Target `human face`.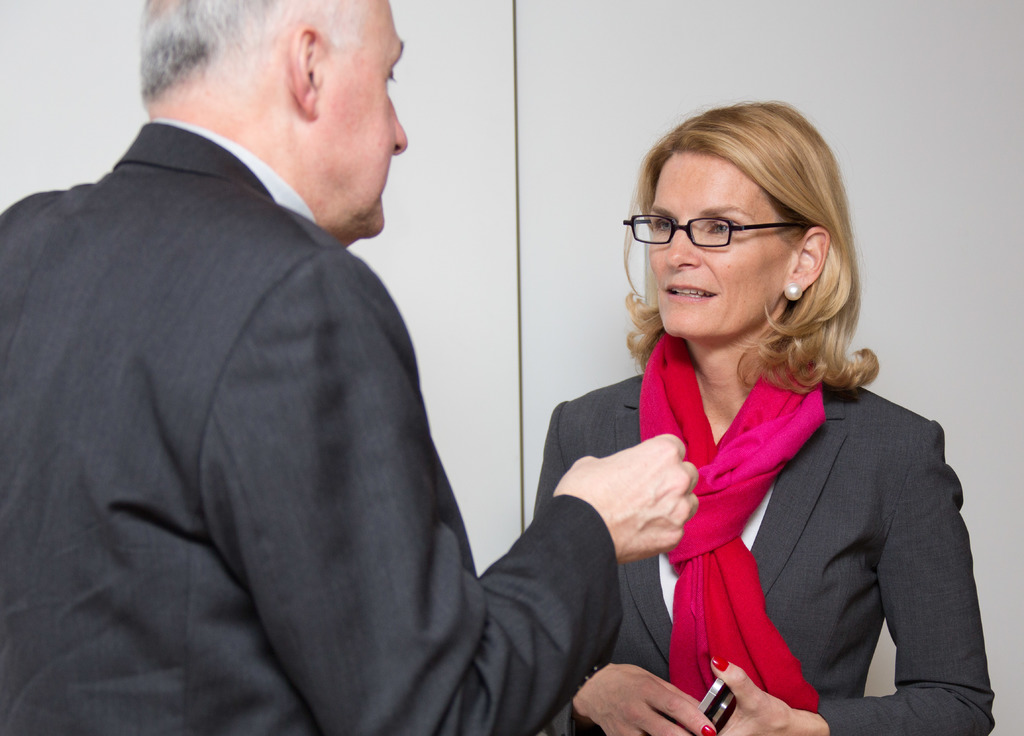
Target region: box=[315, 0, 409, 228].
